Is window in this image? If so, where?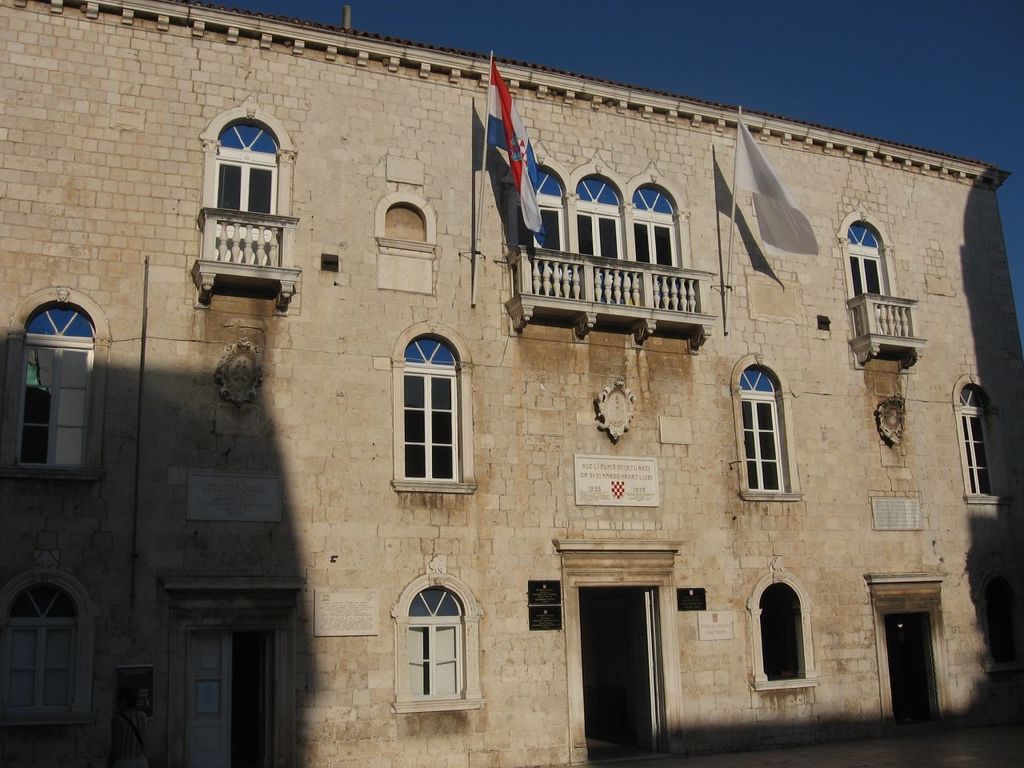
Yes, at 574 172 624 285.
